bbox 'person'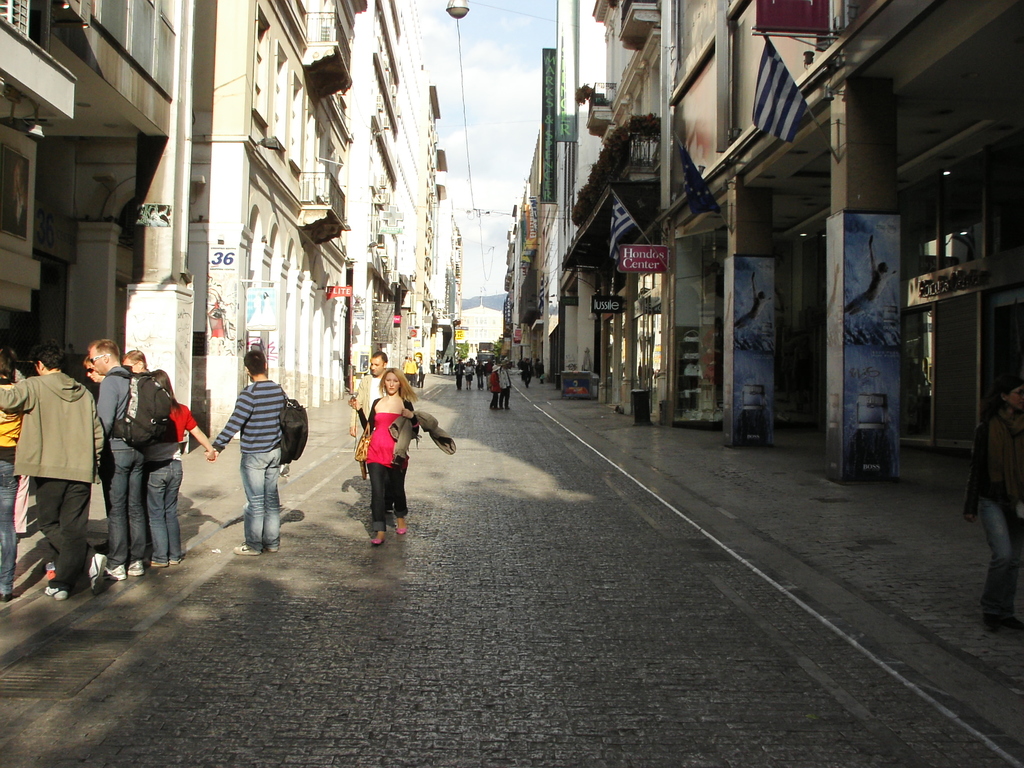
146, 369, 218, 572
